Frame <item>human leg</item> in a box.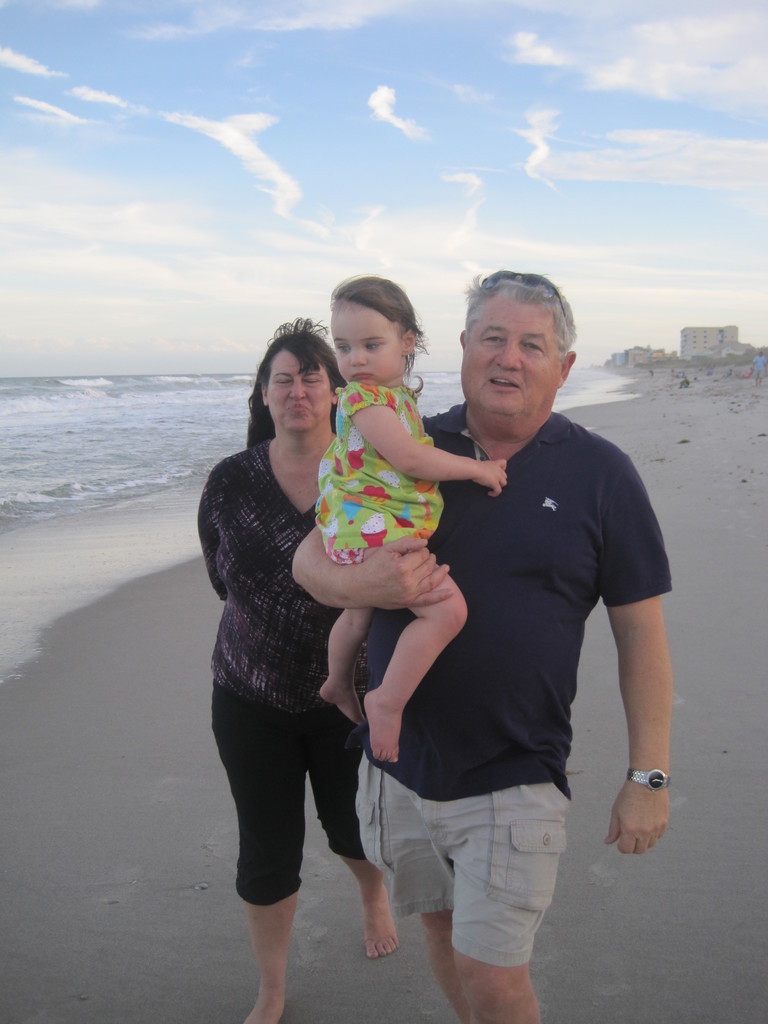
x1=388 y1=780 x2=574 y2=1020.
